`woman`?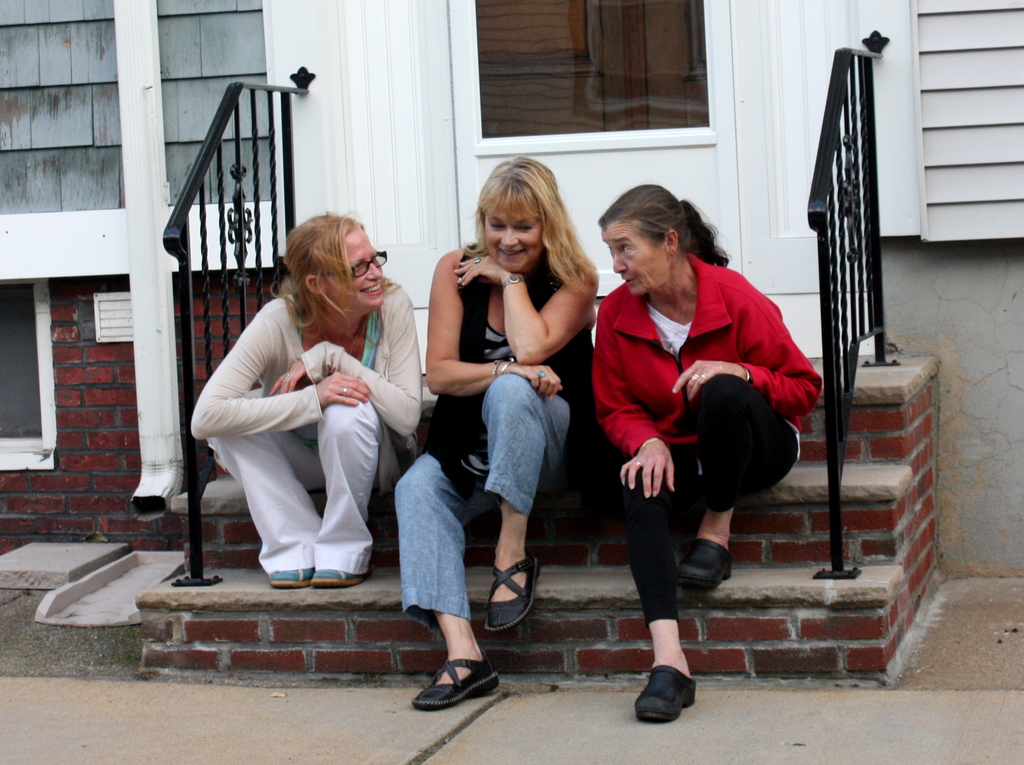
box(587, 178, 822, 721)
